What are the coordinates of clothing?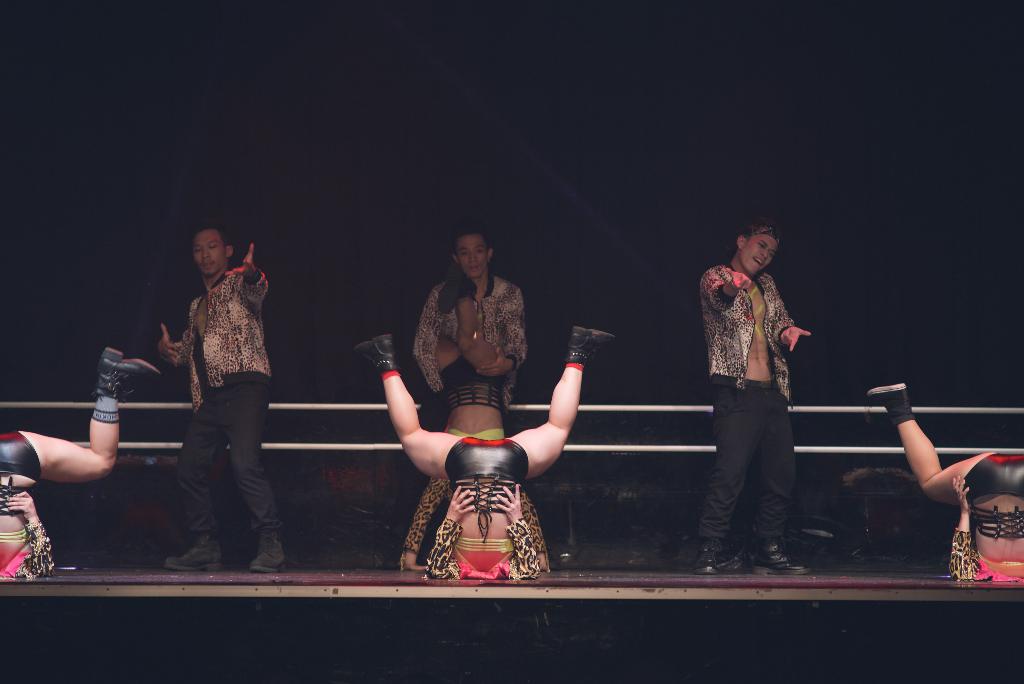
Rect(948, 513, 1023, 582).
